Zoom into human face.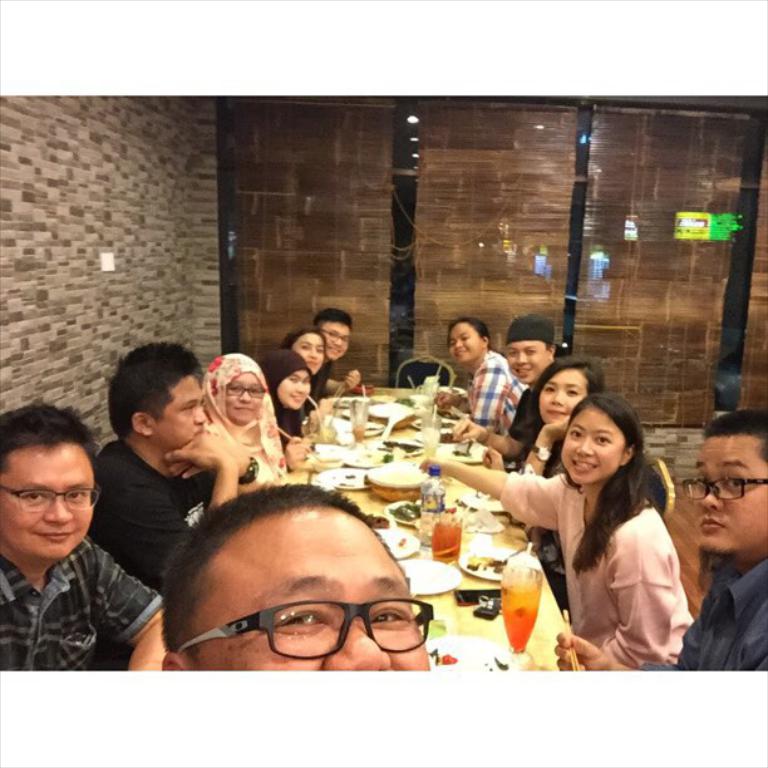
Zoom target: 317, 316, 351, 361.
